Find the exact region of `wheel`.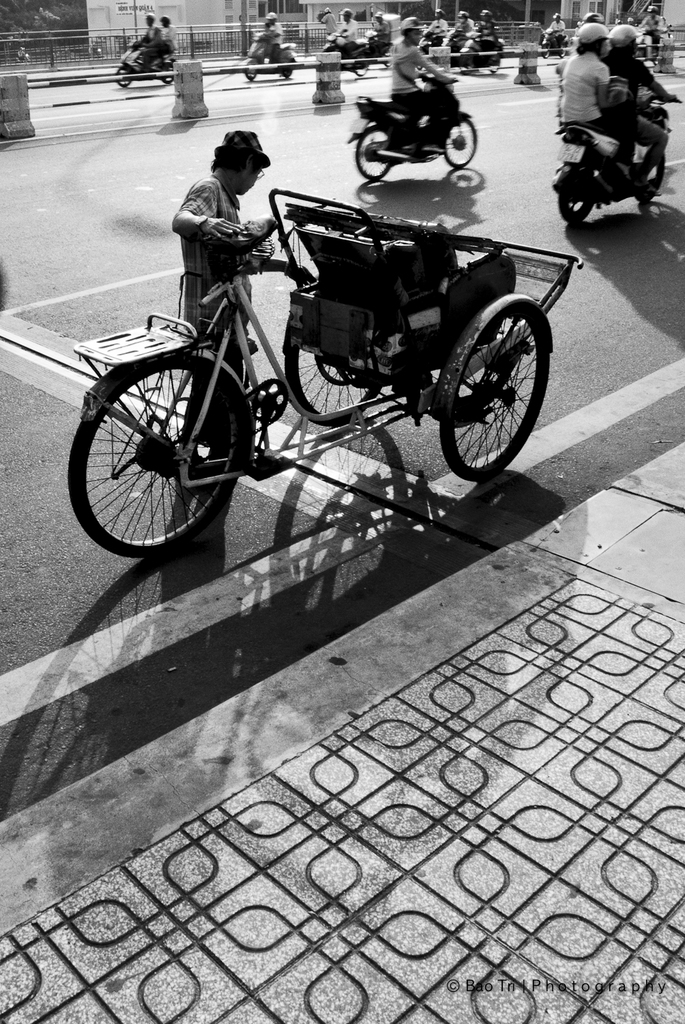
Exact region: x1=638, y1=152, x2=666, y2=201.
